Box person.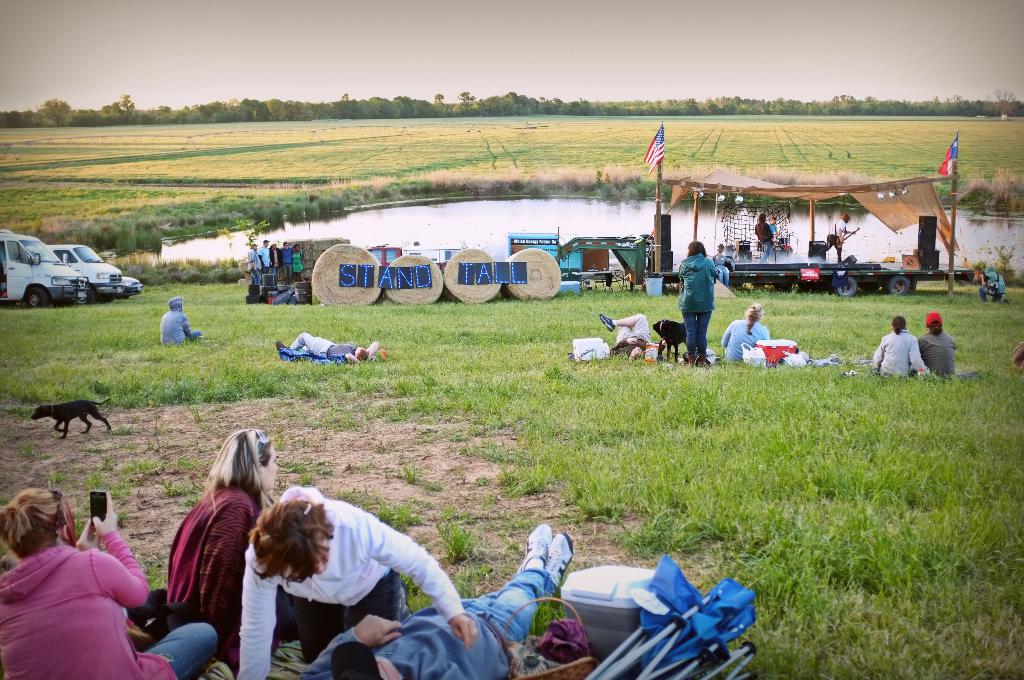
Rect(676, 239, 721, 364).
